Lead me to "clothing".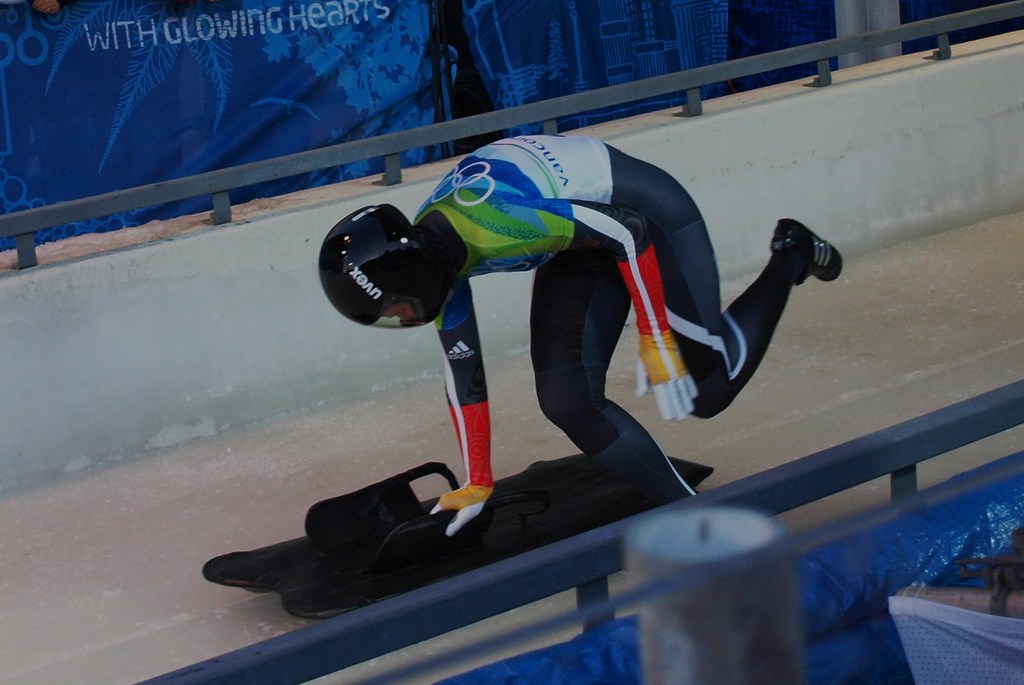
Lead to [356, 125, 788, 455].
